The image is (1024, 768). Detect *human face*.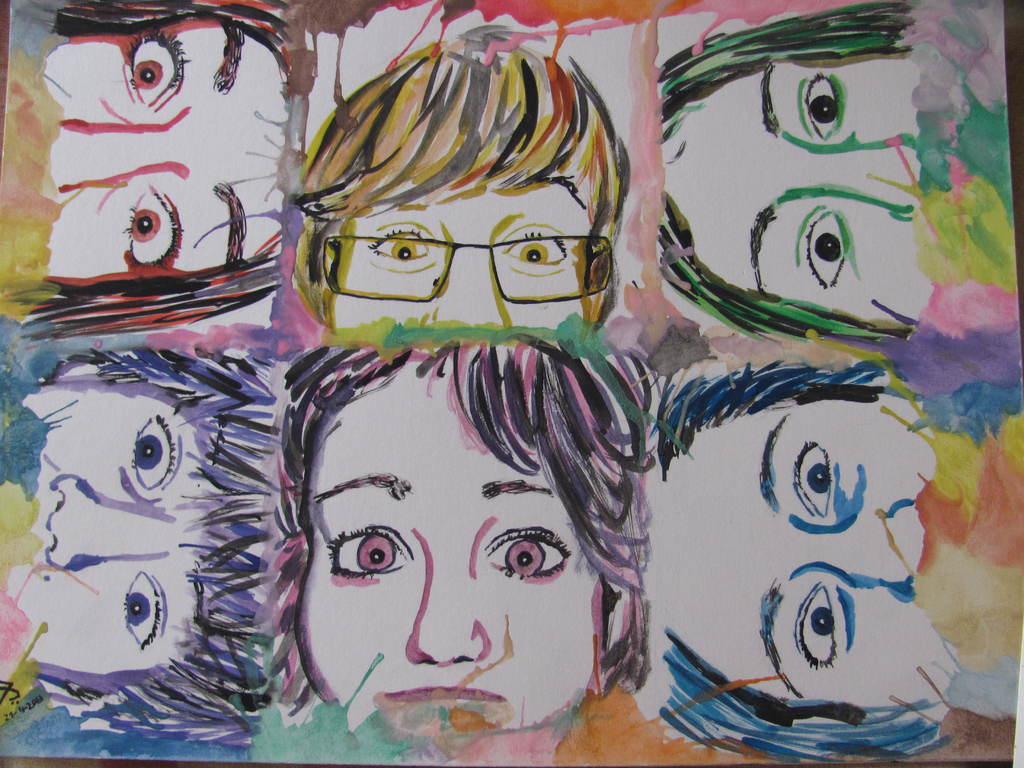
Detection: {"x1": 325, "y1": 189, "x2": 592, "y2": 324}.
